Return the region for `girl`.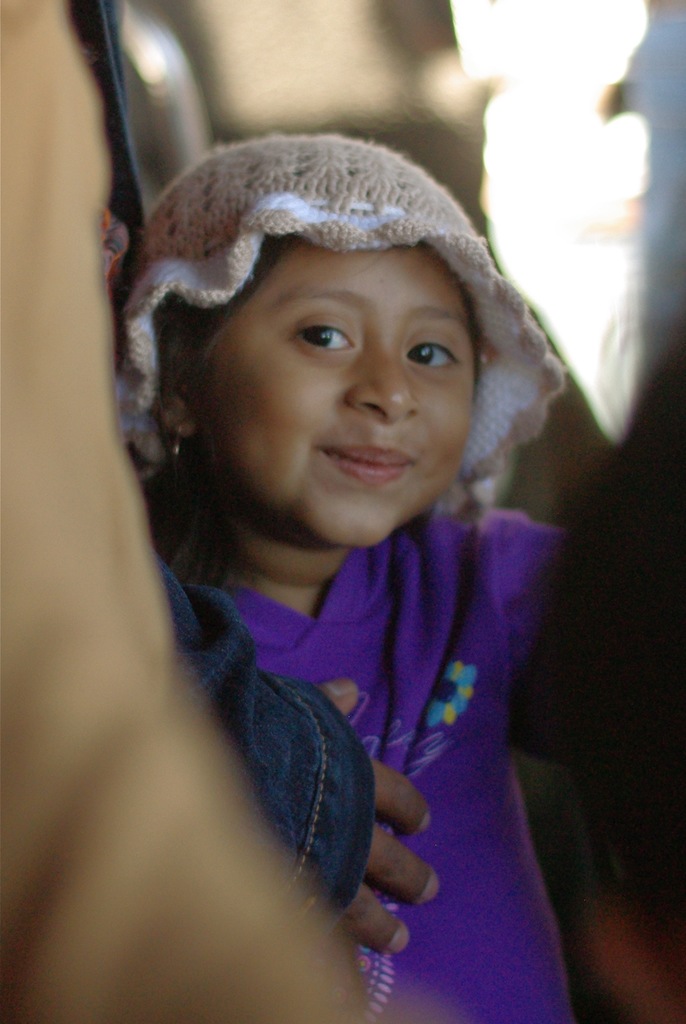
99,134,584,1021.
